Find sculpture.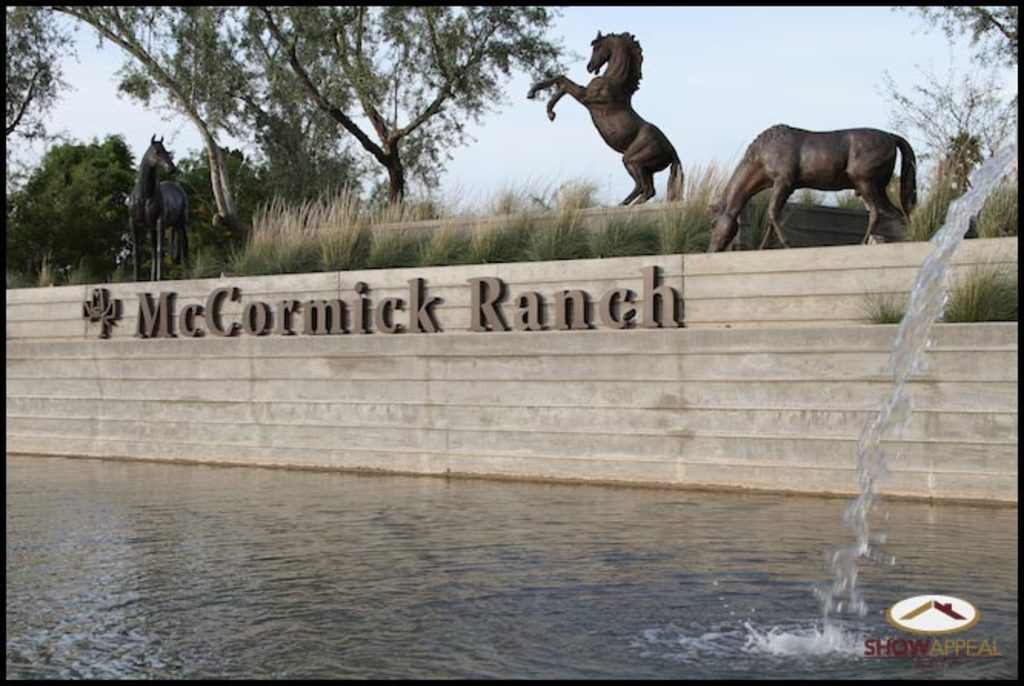
left=523, top=20, right=690, bottom=205.
